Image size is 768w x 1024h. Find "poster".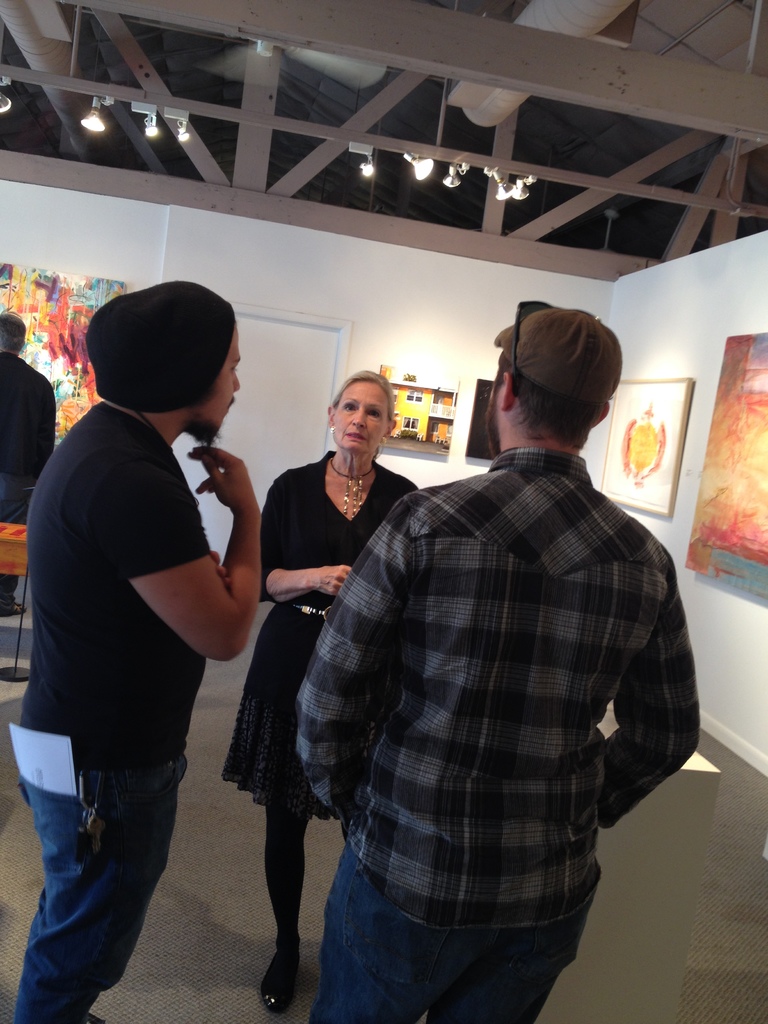
(0,265,133,455).
